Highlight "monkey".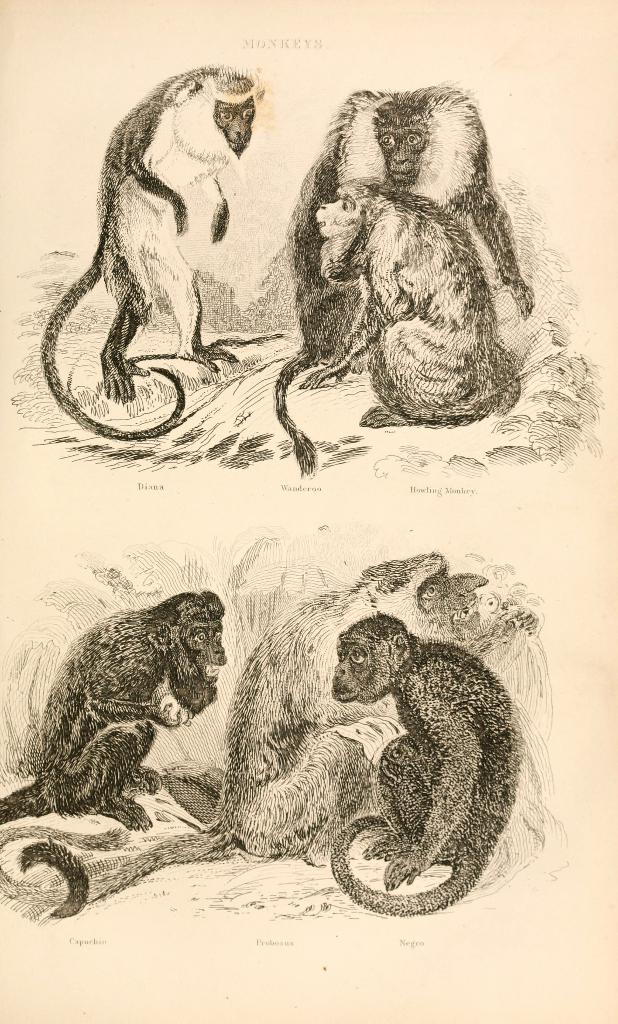
Highlighted region: 26,556,491,909.
